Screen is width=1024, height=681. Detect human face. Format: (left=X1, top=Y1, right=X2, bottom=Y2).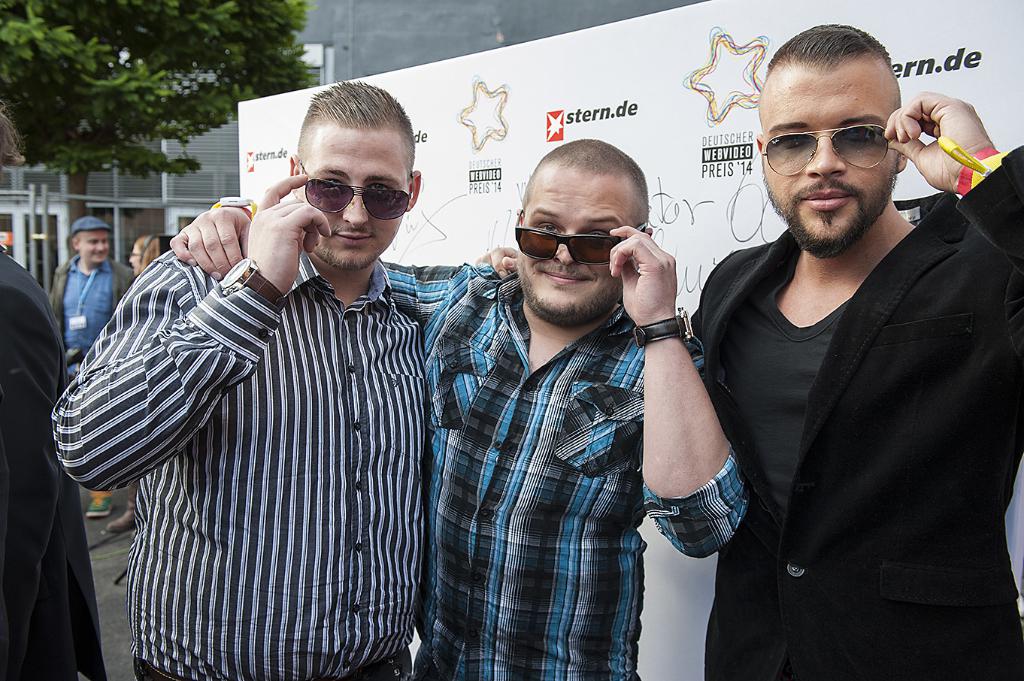
(left=762, top=60, right=898, bottom=253).
